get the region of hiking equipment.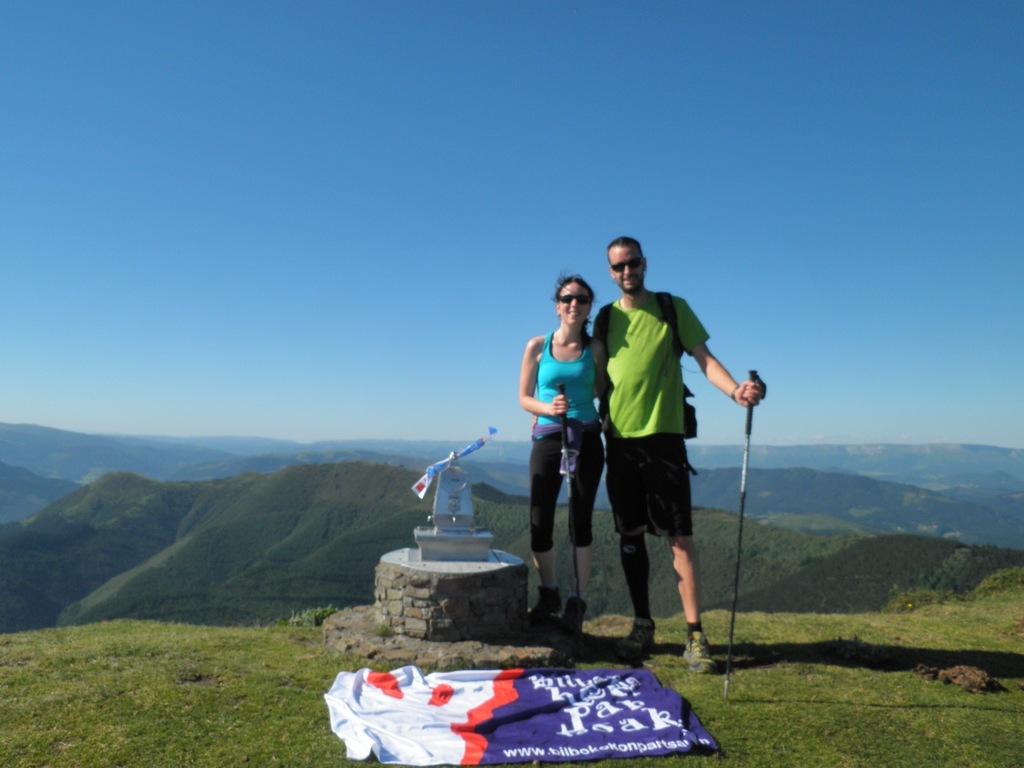
591,286,703,472.
